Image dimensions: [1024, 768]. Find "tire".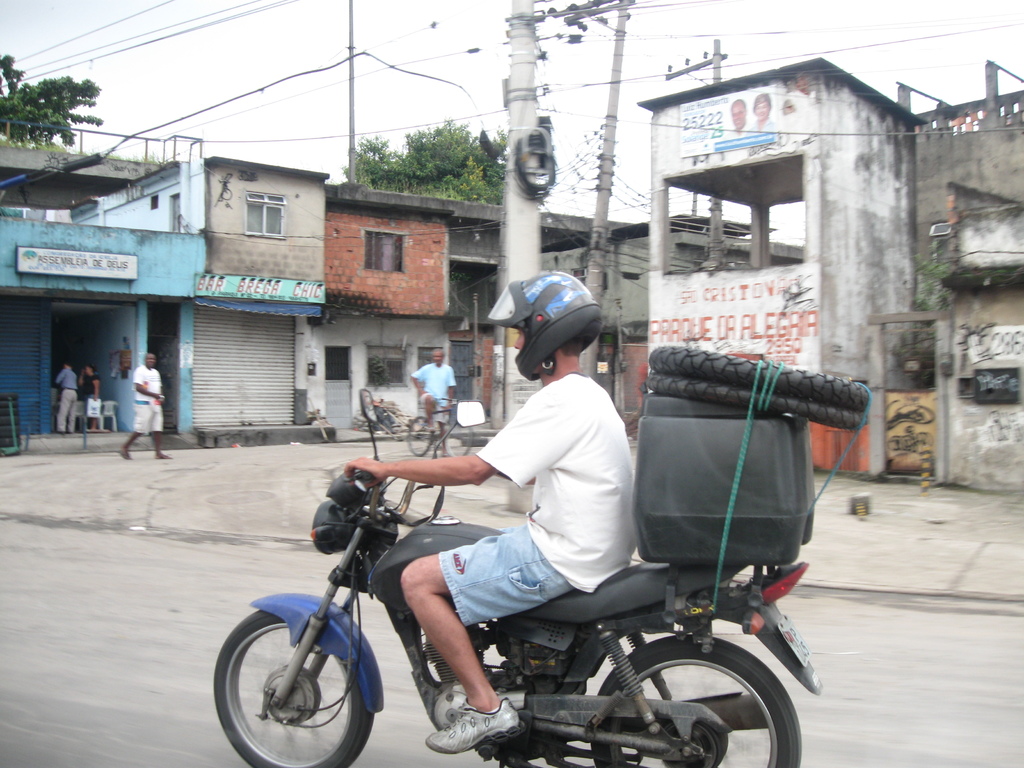
{"x1": 223, "y1": 601, "x2": 374, "y2": 759}.
